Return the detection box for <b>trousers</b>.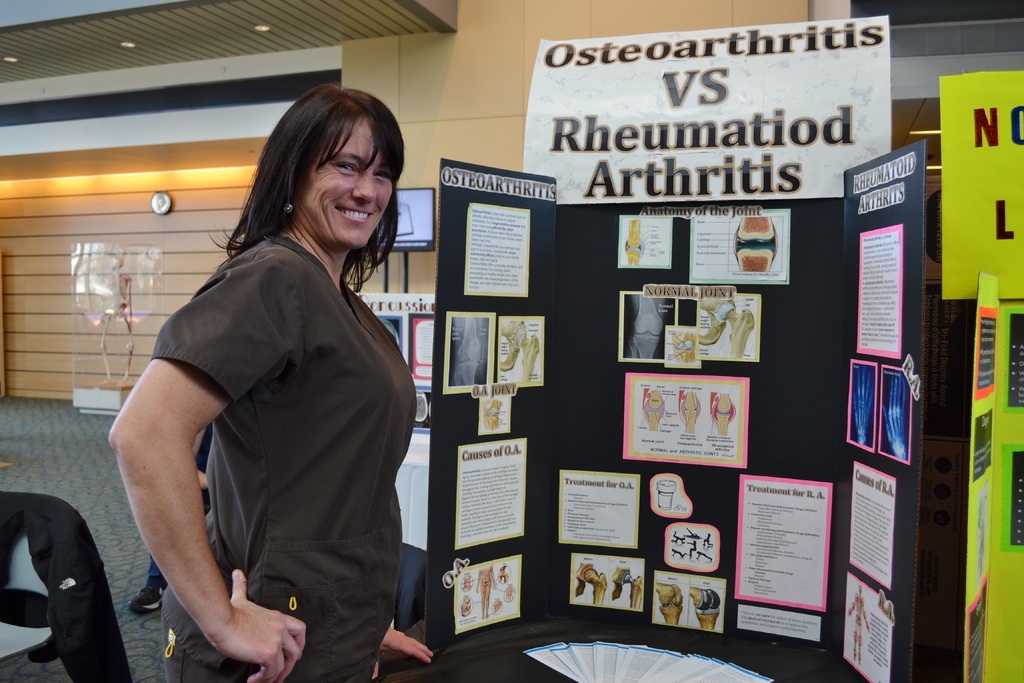
region(164, 593, 355, 682).
